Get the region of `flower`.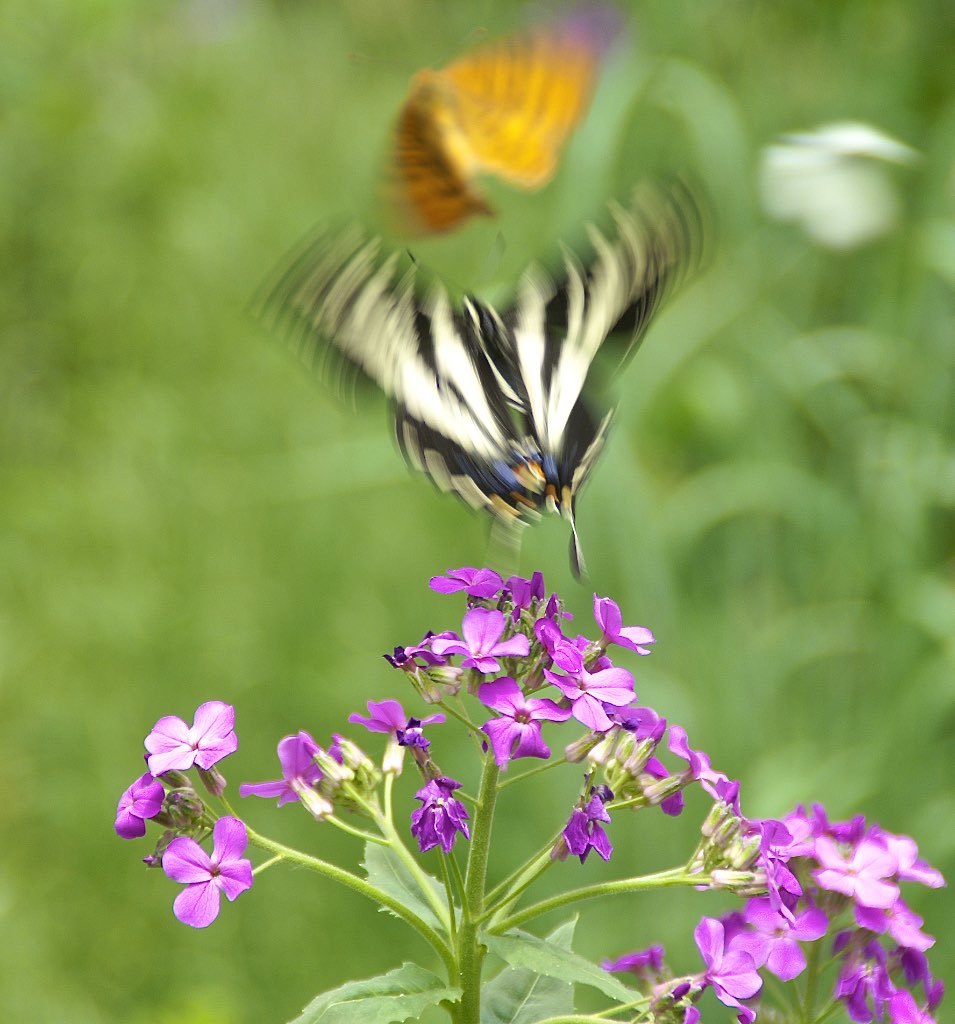
[x1=610, y1=852, x2=761, y2=1023].
